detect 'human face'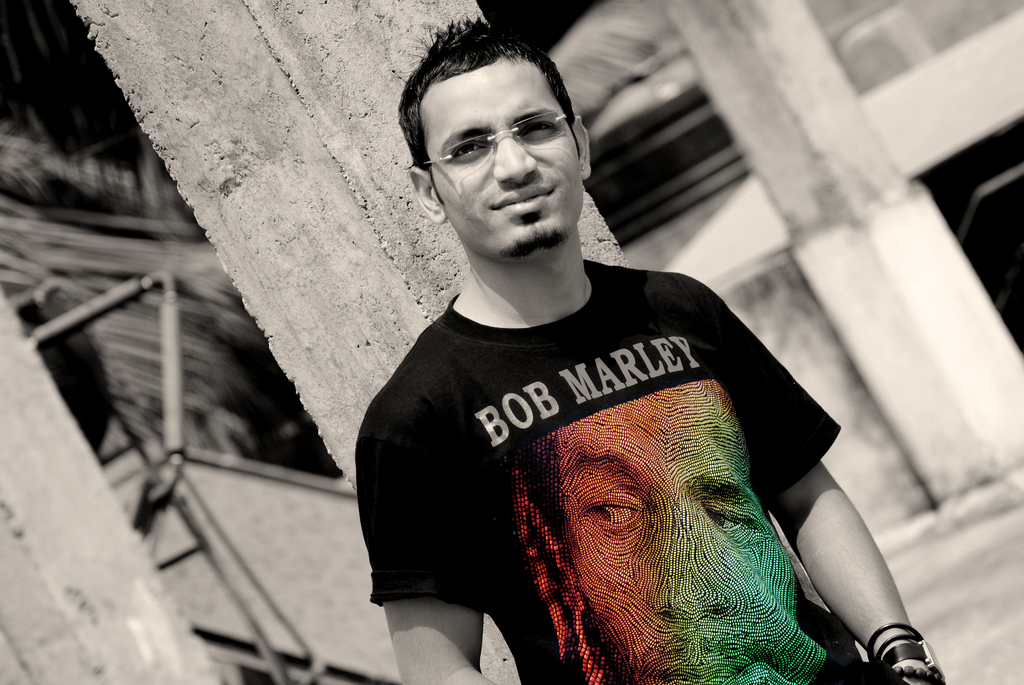
<region>433, 59, 577, 244</region>
